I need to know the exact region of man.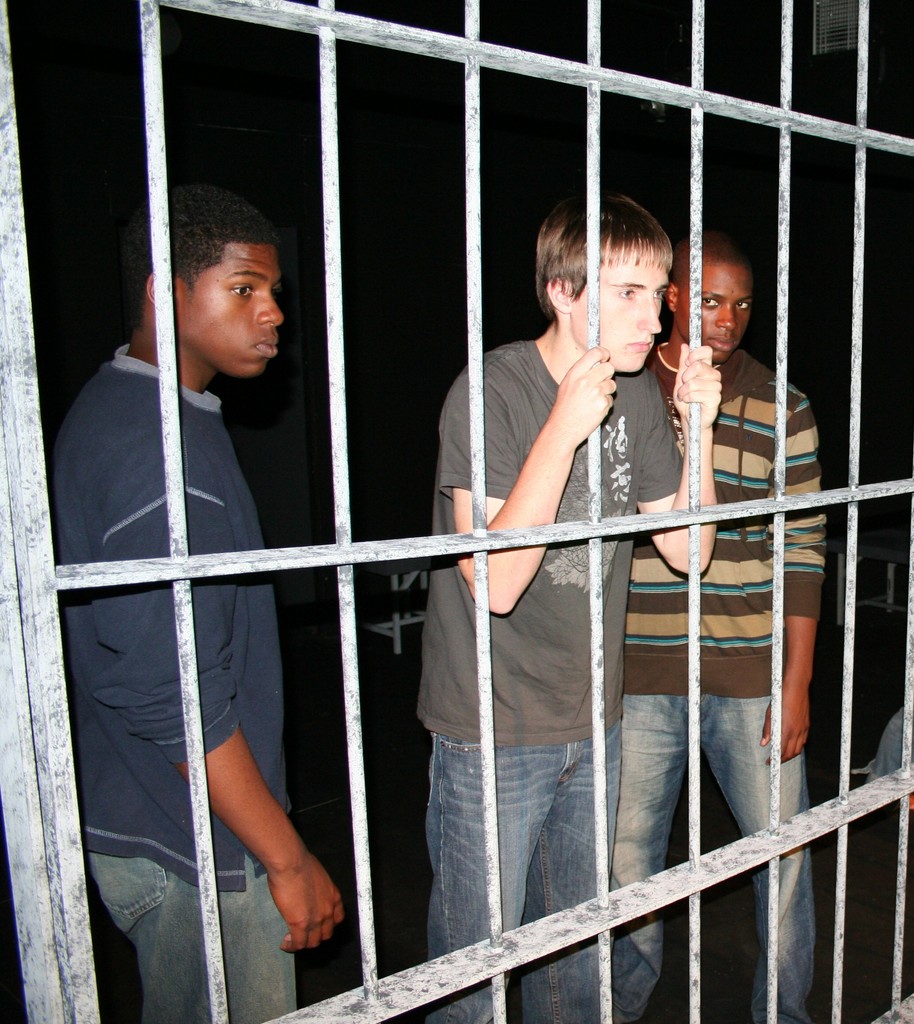
Region: <box>54,182,355,976</box>.
